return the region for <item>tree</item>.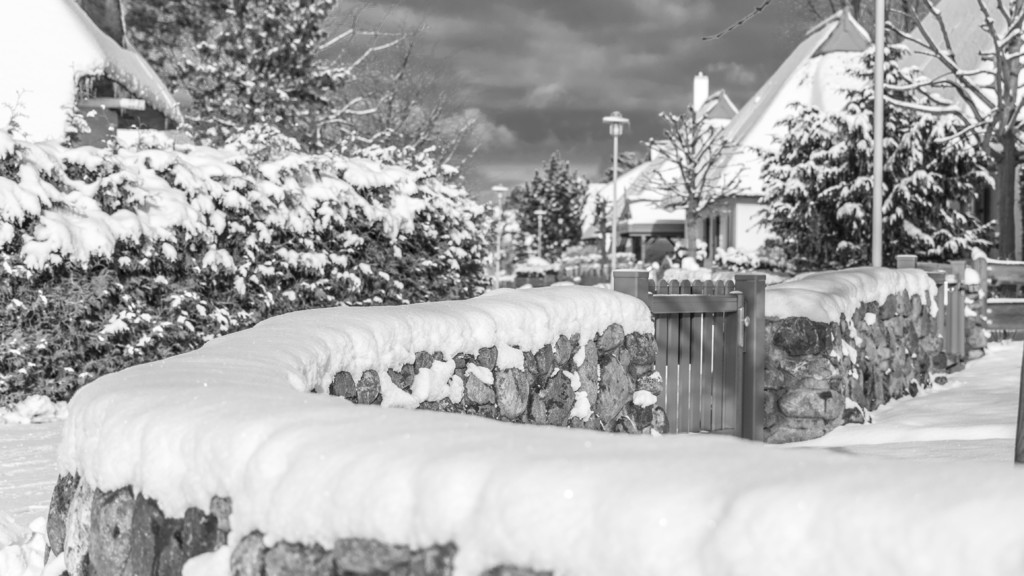
bbox=(503, 151, 589, 267).
